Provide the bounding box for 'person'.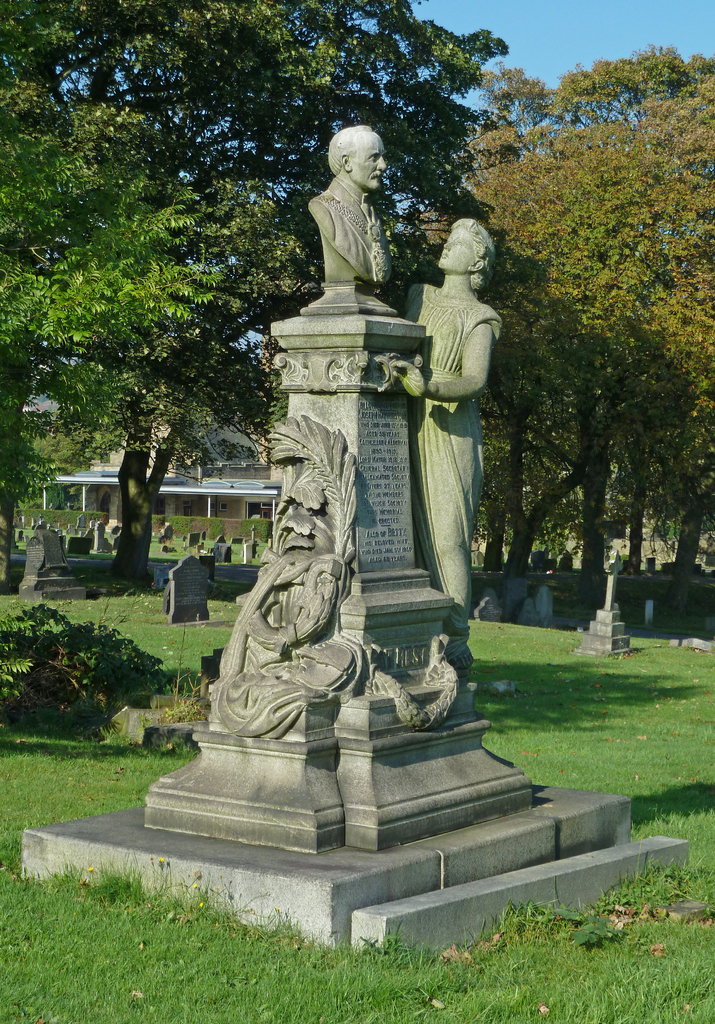
[x1=303, y1=130, x2=410, y2=286].
